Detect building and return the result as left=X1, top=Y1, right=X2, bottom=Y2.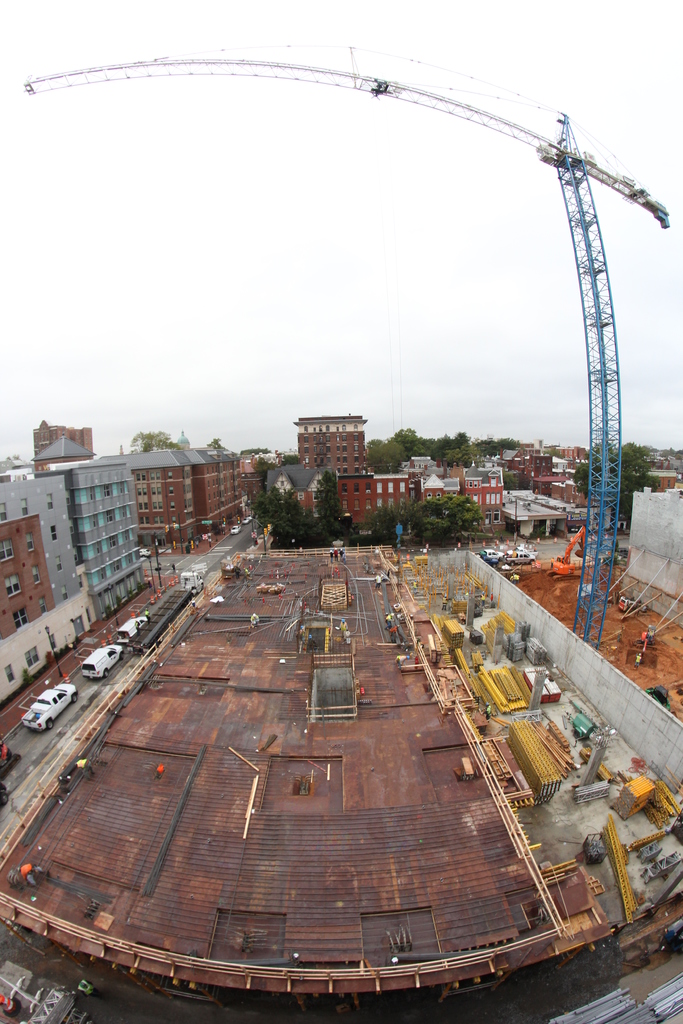
left=268, top=460, right=334, bottom=531.
